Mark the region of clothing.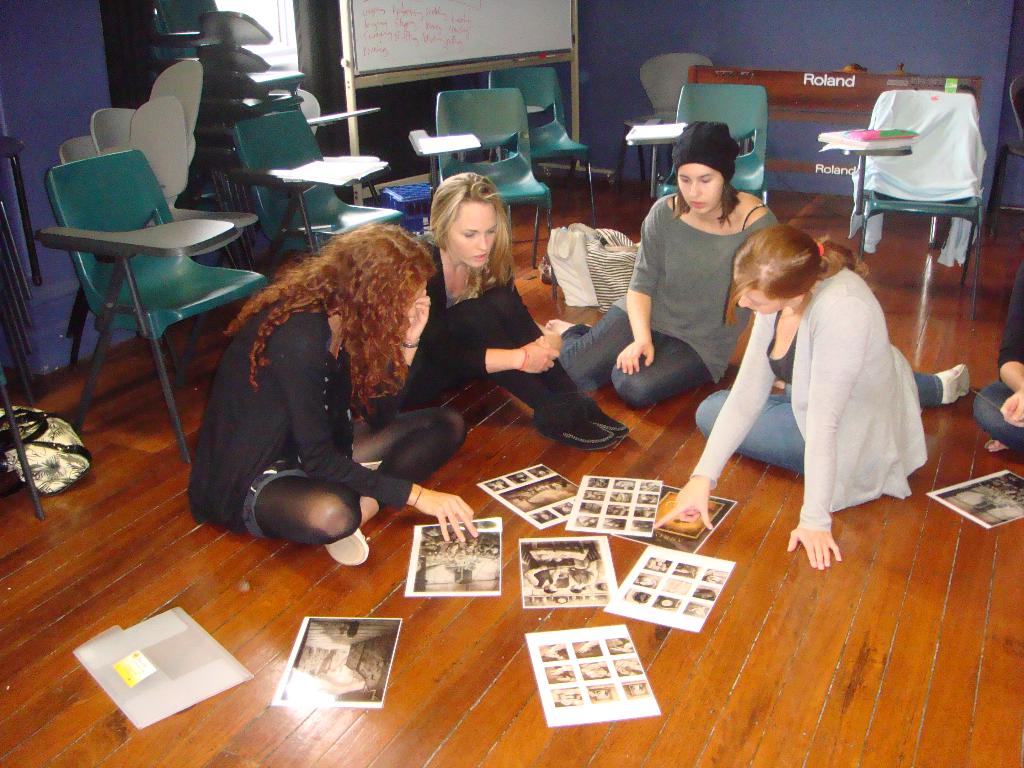
Region: region(745, 228, 931, 545).
